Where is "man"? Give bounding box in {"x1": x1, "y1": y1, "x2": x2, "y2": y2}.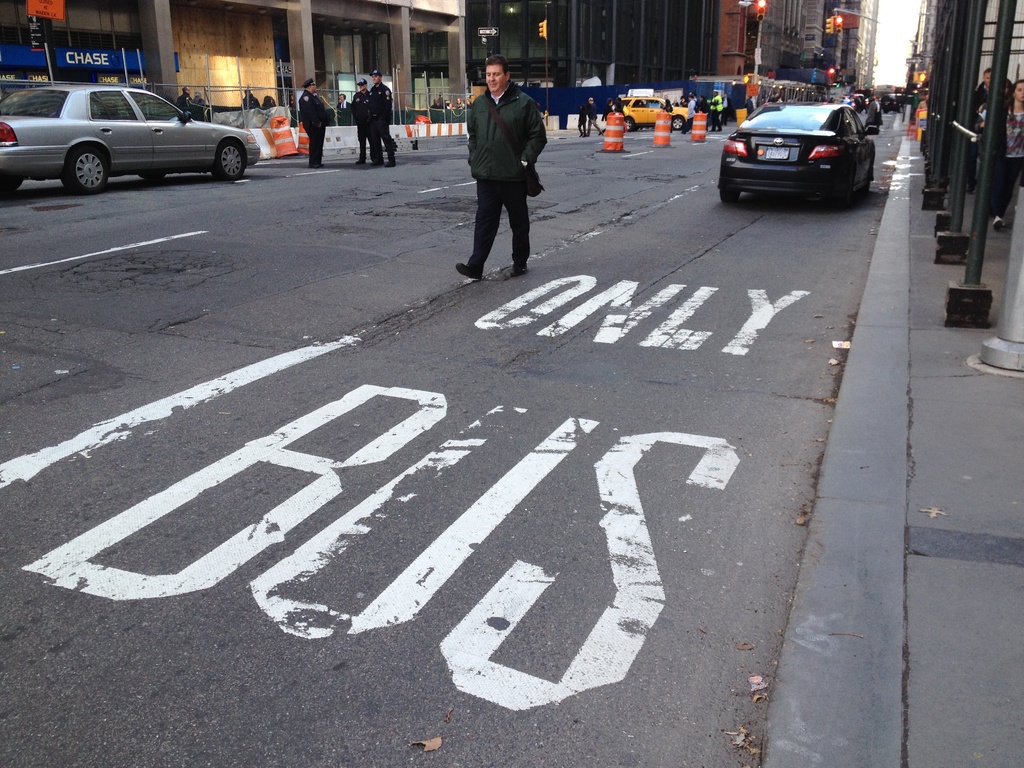
{"x1": 432, "y1": 100, "x2": 442, "y2": 108}.
